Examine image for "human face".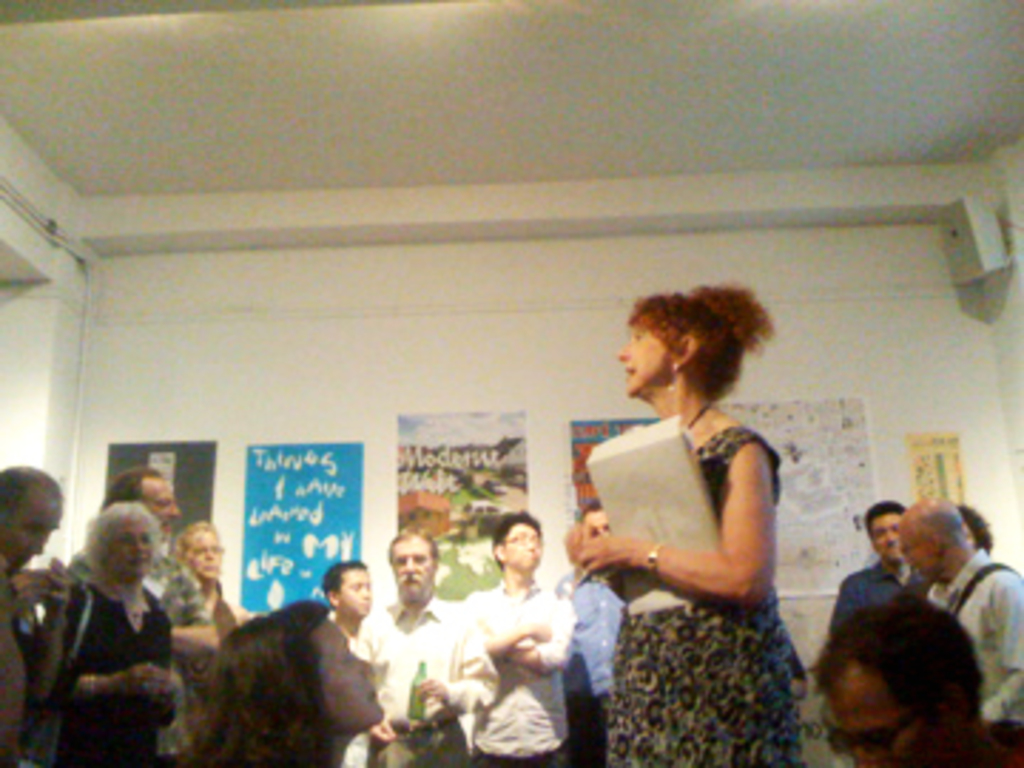
Examination result: 822,651,939,765.
